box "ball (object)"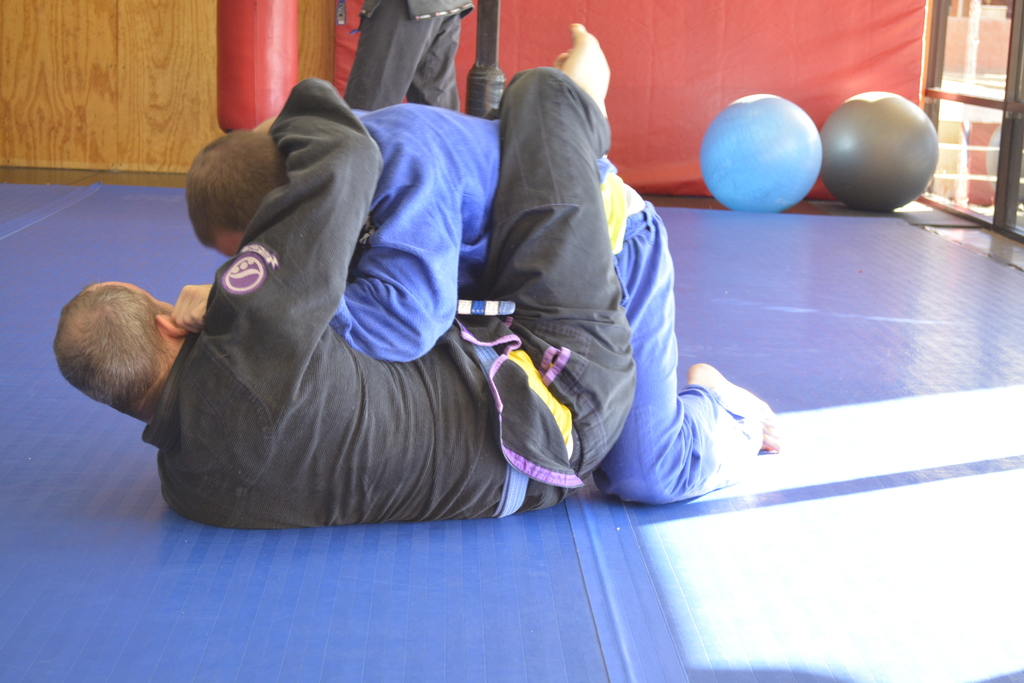
l=702, t=92, r=820, b=210
